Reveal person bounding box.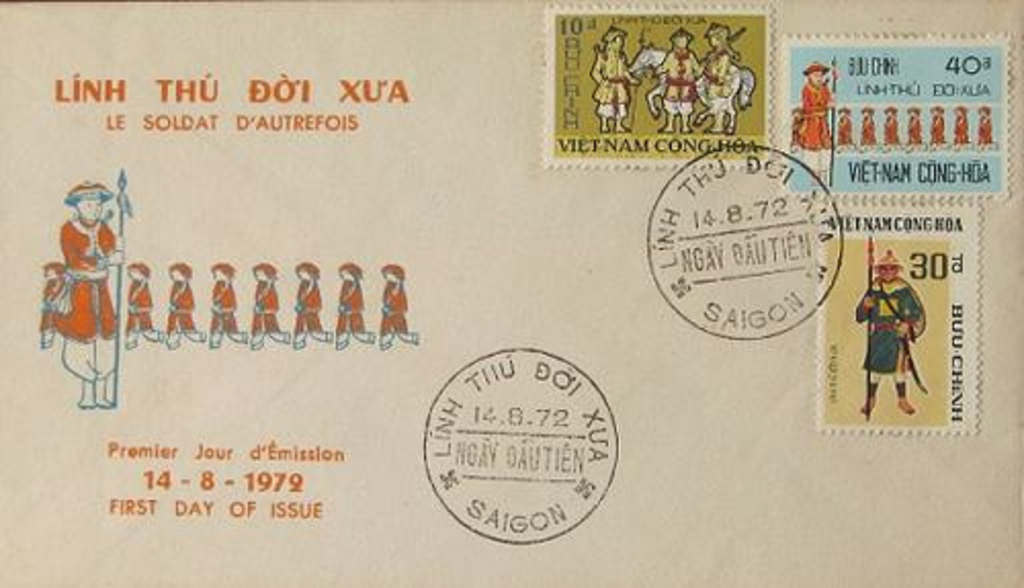
Revealed: Rect(338, 262, 375, 350).
